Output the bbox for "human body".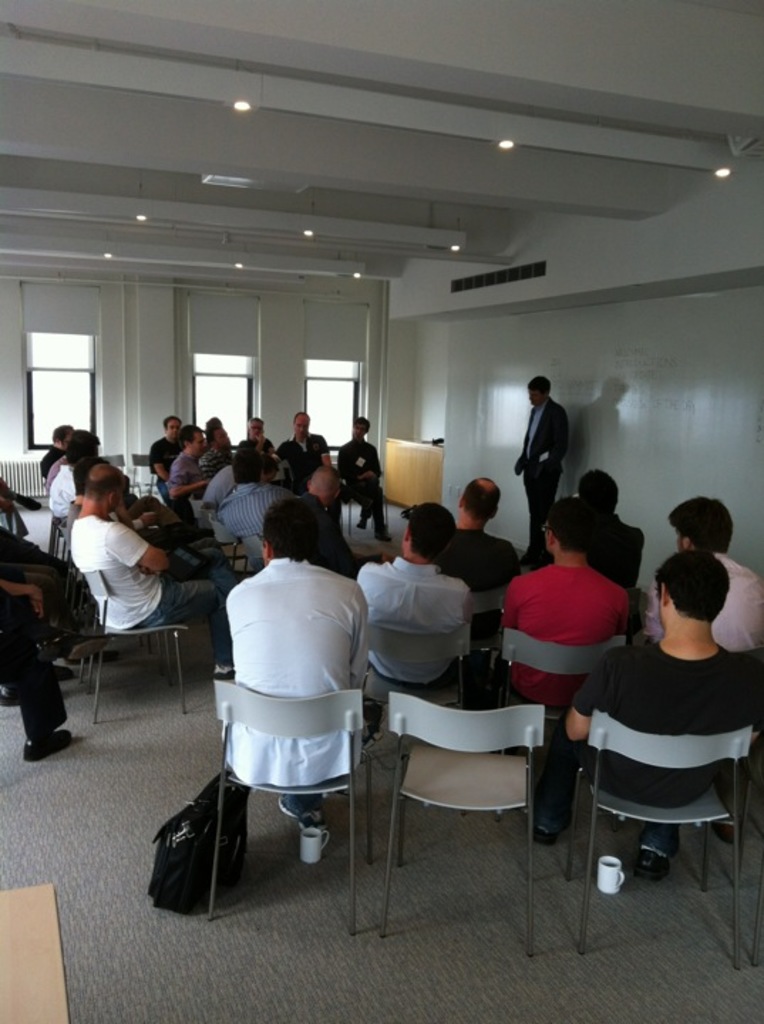
<bbox>199, 499, 388, 927</bbox>.
